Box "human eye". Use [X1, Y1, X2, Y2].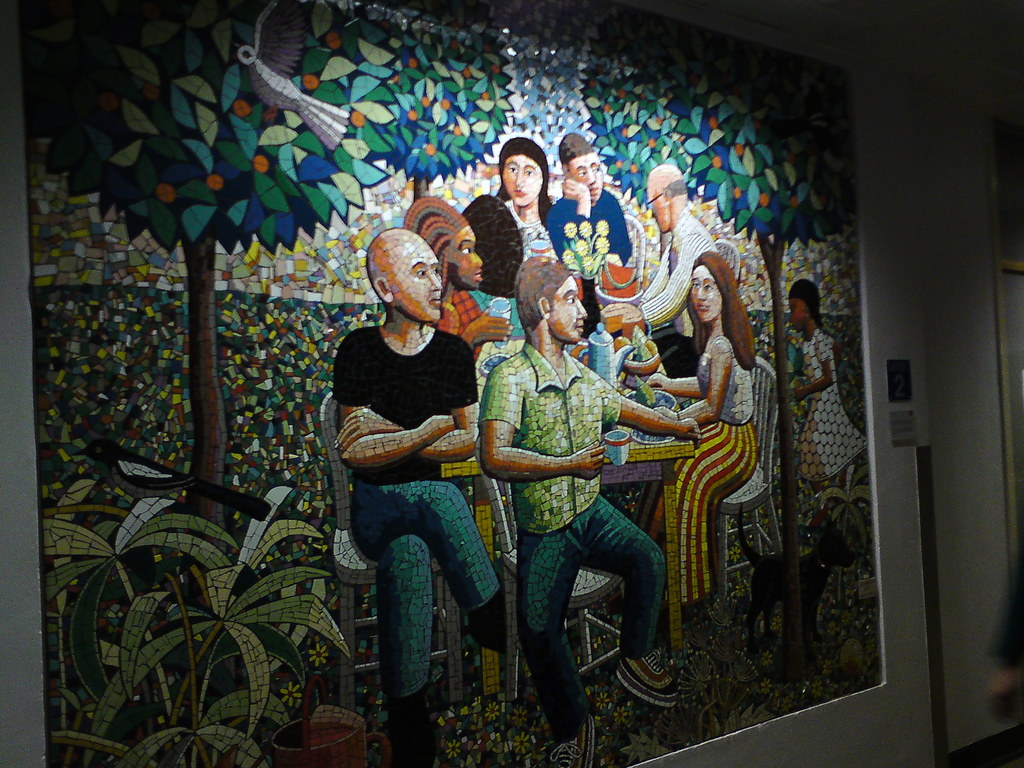
[508, 165, 517, 173].
